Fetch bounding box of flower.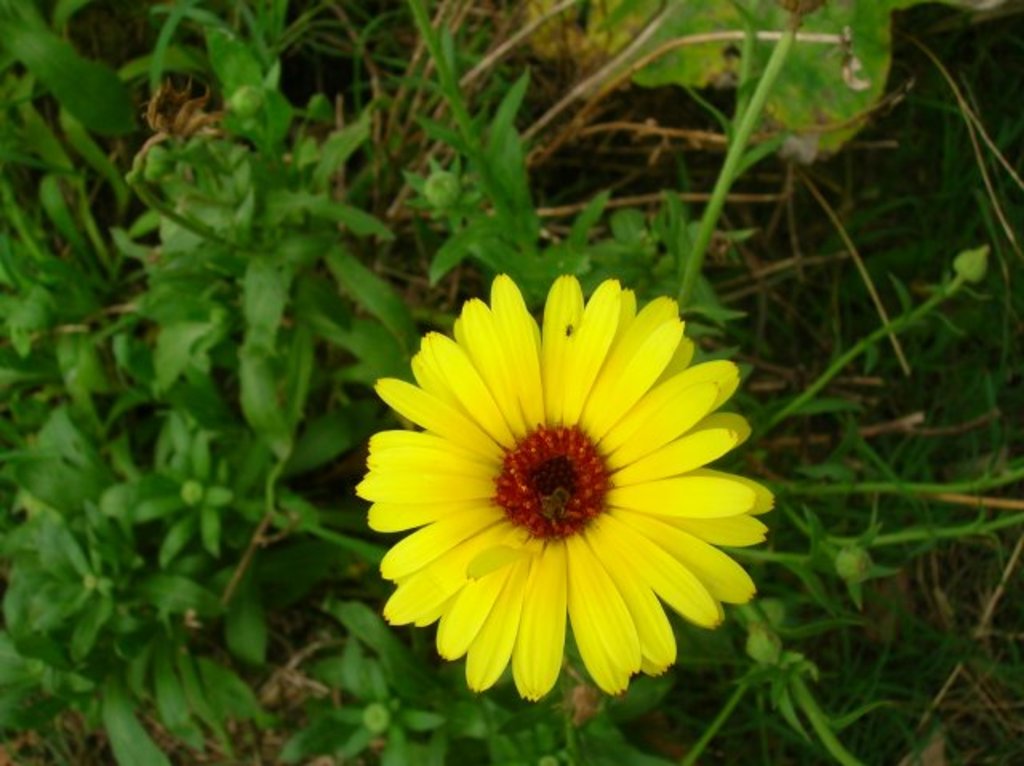
Bbox: (350,278,770,718).
